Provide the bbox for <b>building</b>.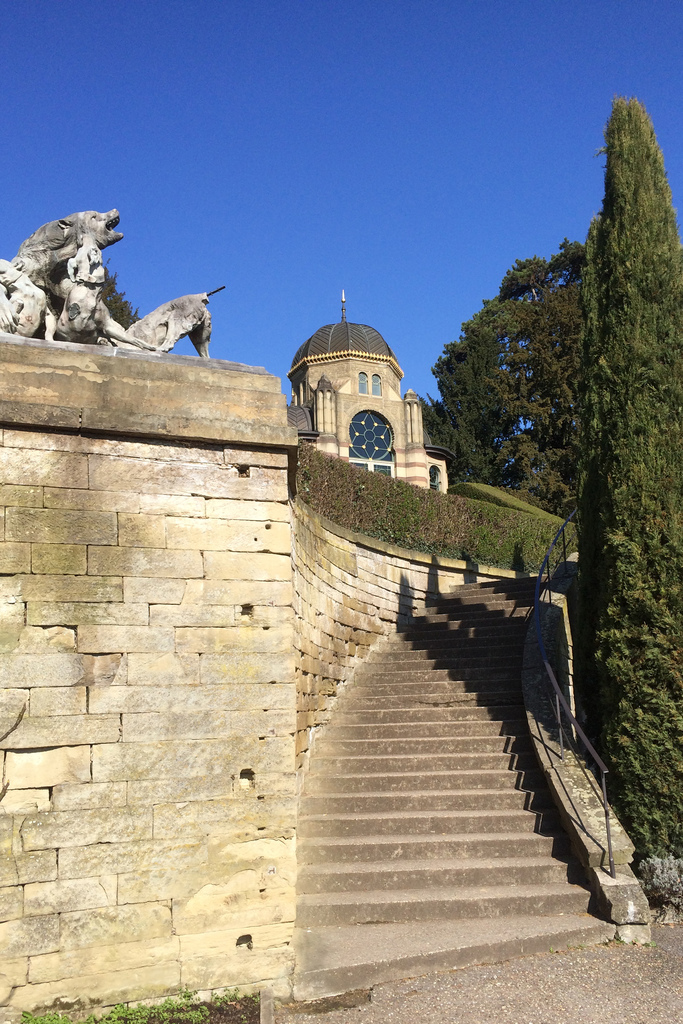
left=281, top=284, right=451, bottom=492.
